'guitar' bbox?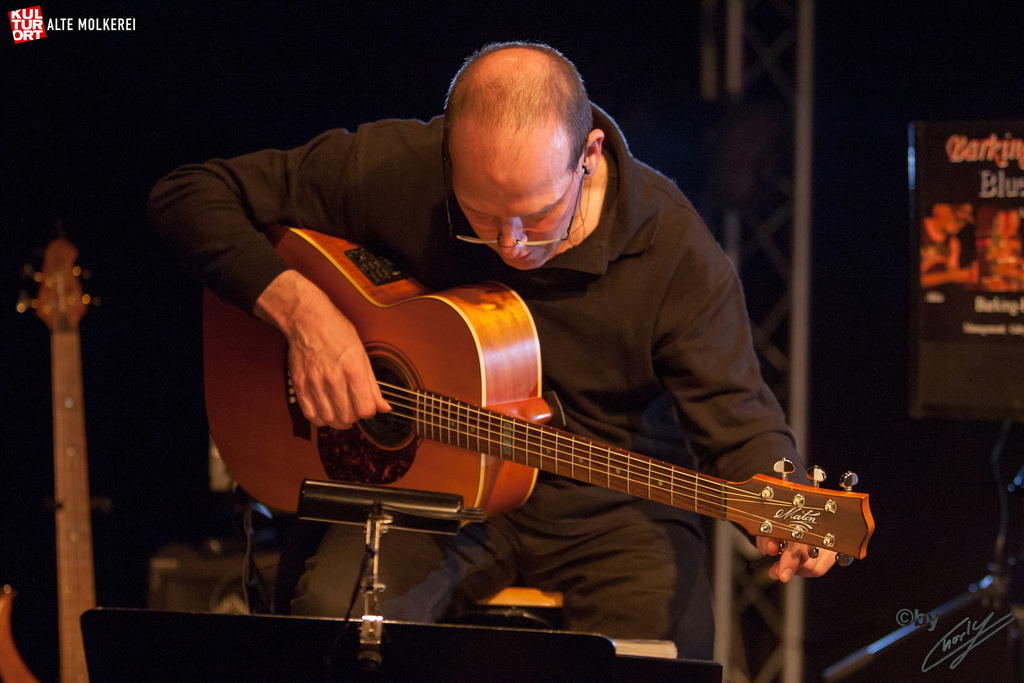
detection(194, 221, 875, 572)
